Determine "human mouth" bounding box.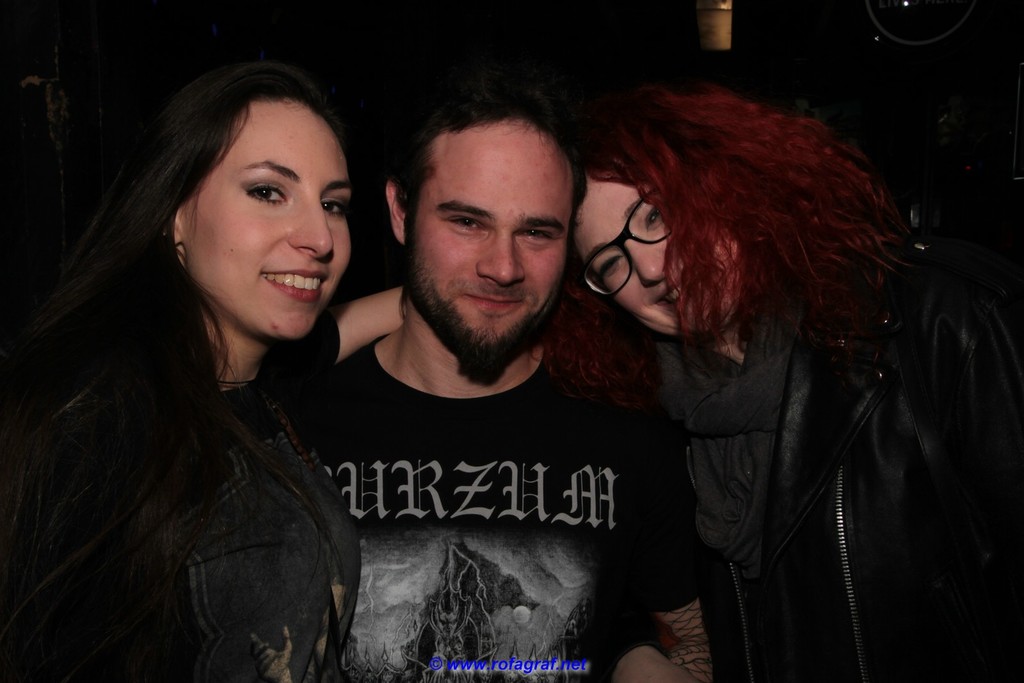
Determined: bbox(655, 265, 712, 304).
